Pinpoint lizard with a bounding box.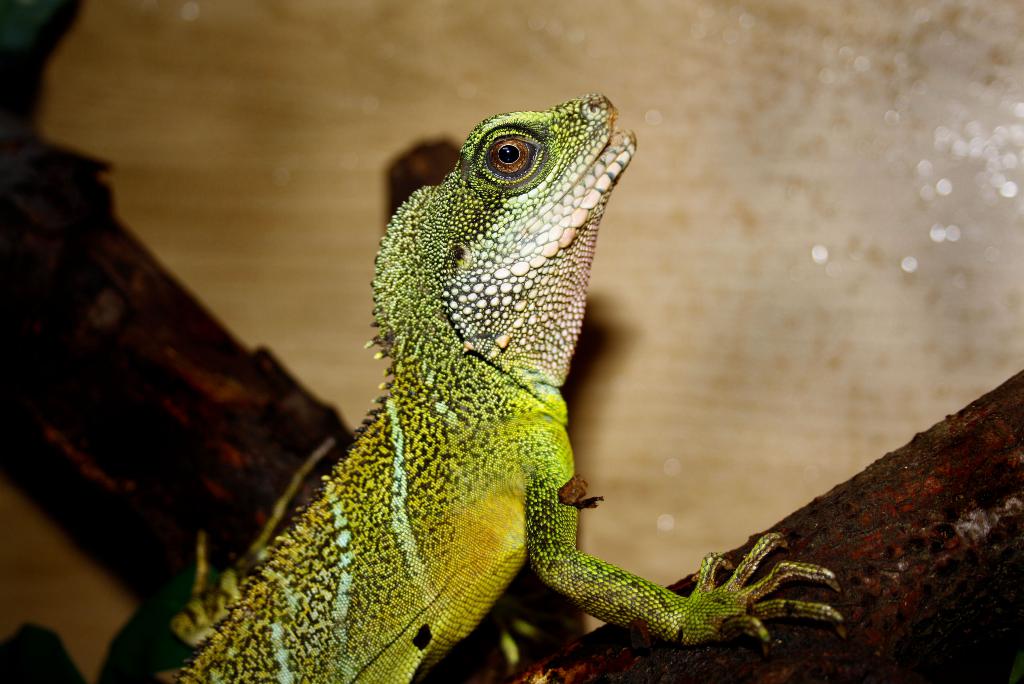
bbox=(149, 92, 756, 683).
